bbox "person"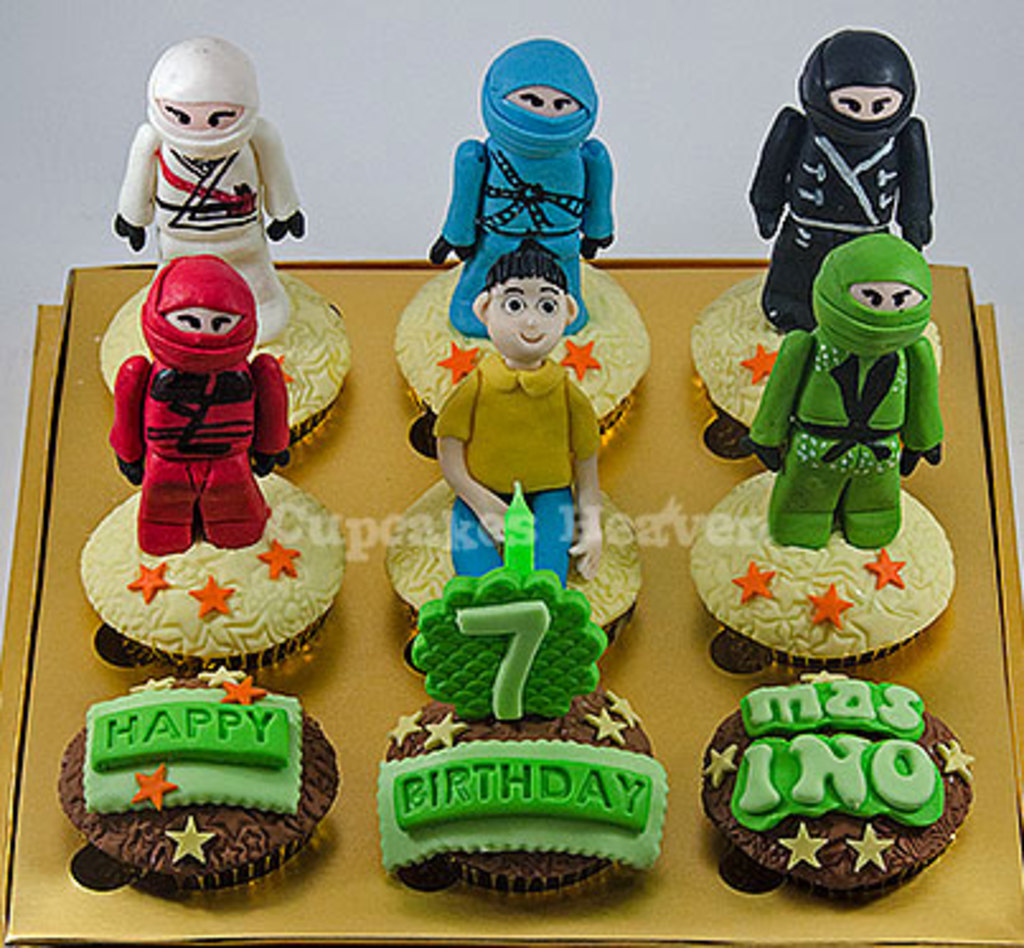
Rect(432, 249, 605, 590)
